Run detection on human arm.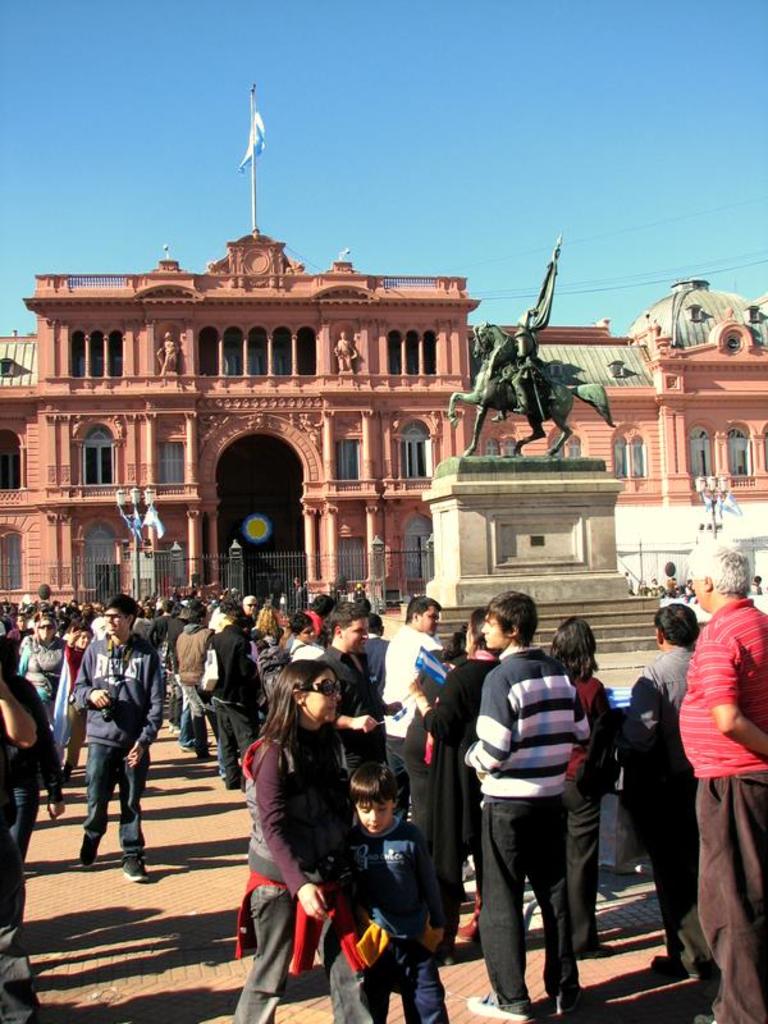
Result: 0:662:41:748.
